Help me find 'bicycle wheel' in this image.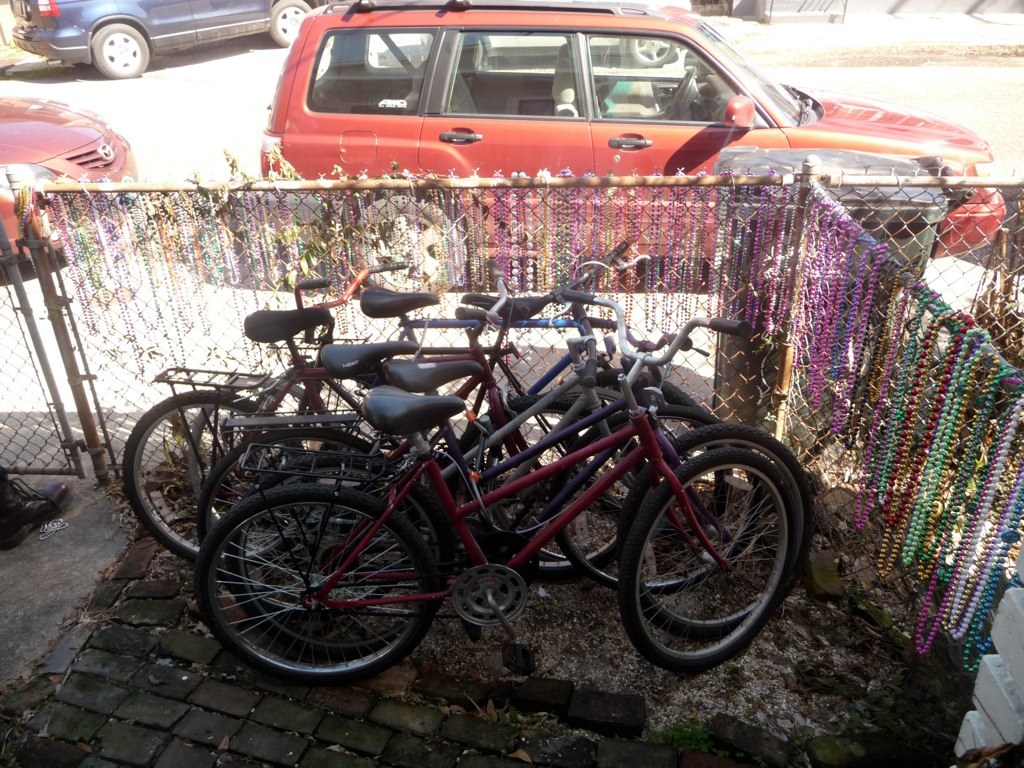
Found it: l=463, t=394, r=646, b=584.
